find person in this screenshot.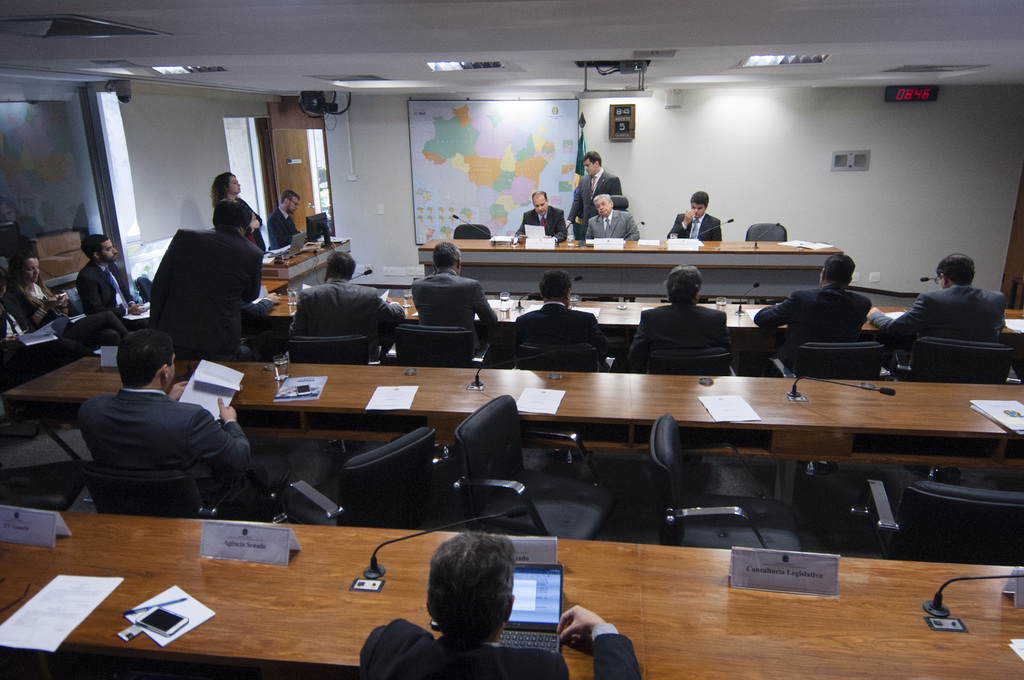
The bounding box for person is rect(362, 531, 643, 679).
